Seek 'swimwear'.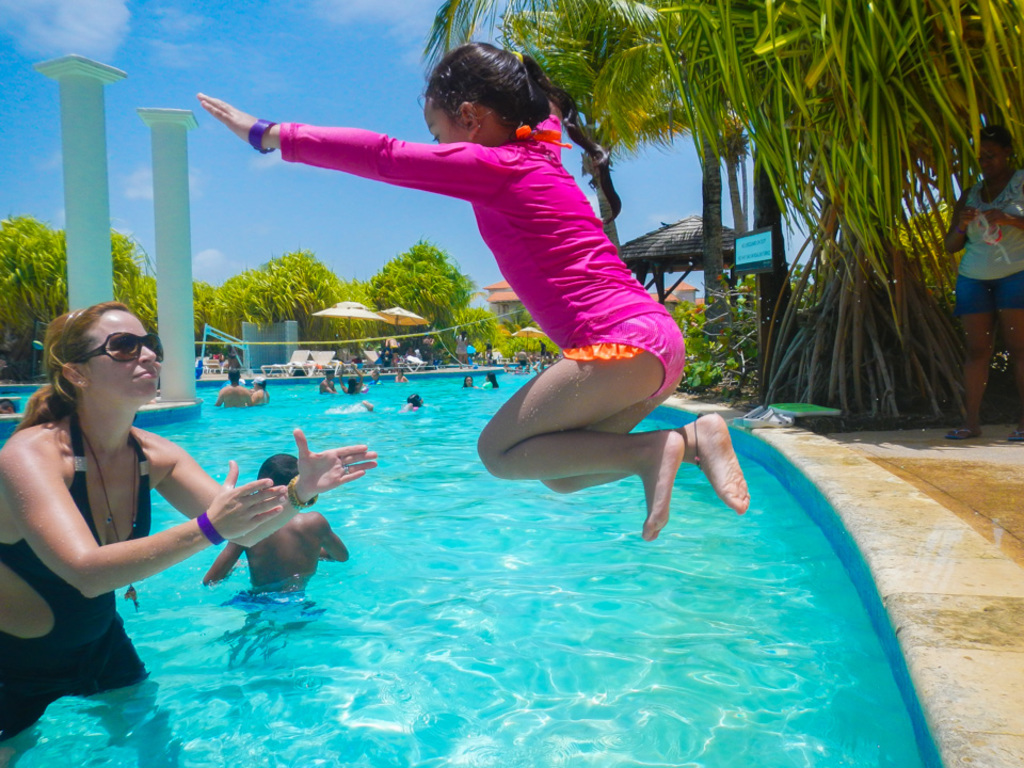
(x1=281, y1=121, x2=690, y2=404).
